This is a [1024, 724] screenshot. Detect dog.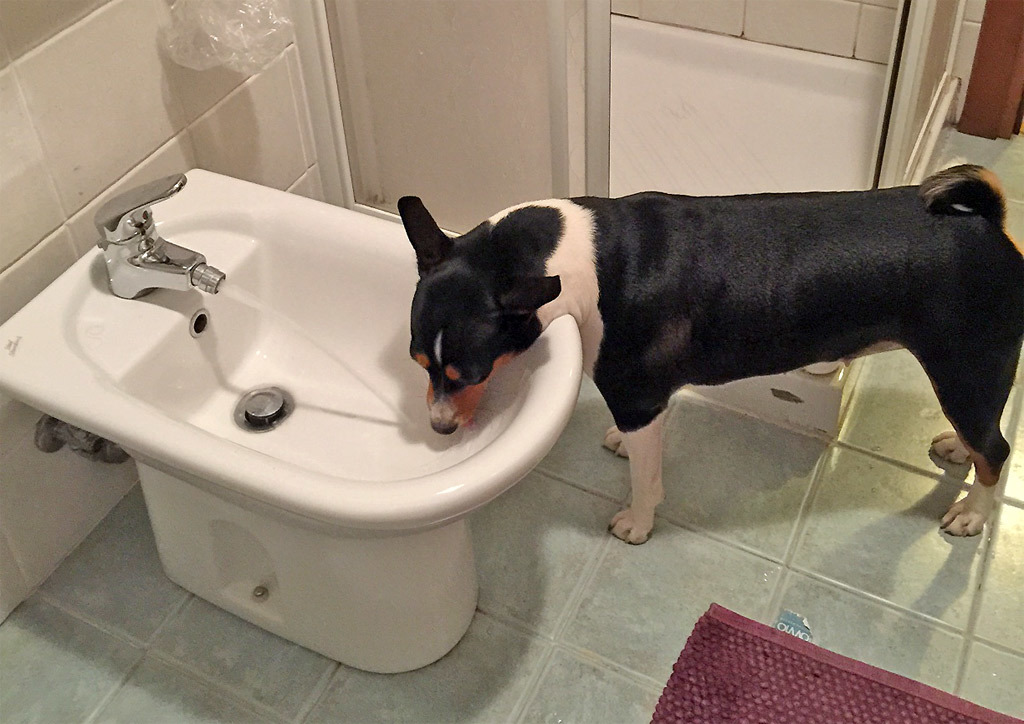
[394,165,1023,545].
